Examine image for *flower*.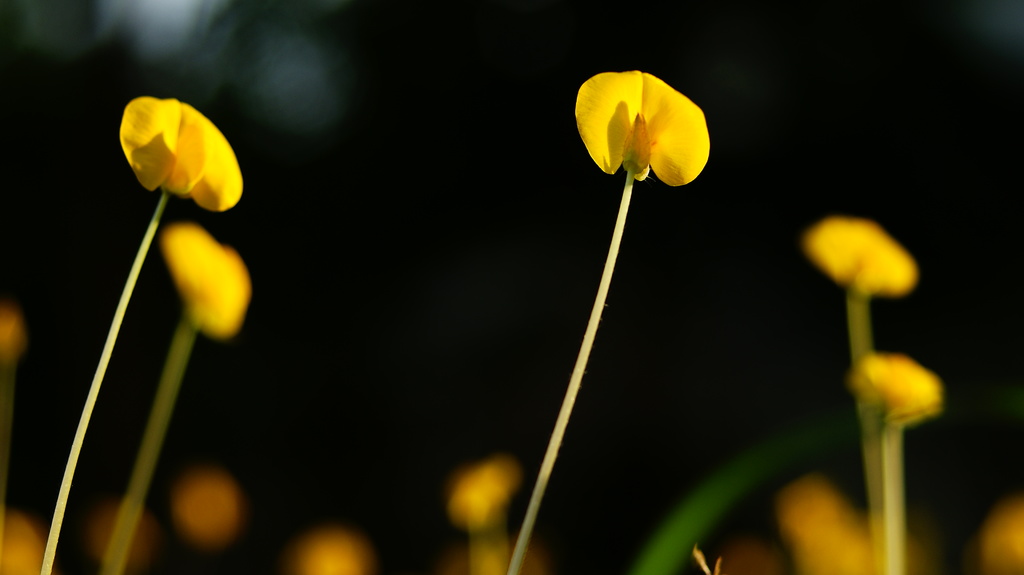
Examination result: (x1=0, y1=500, x2=57, y2=574).
